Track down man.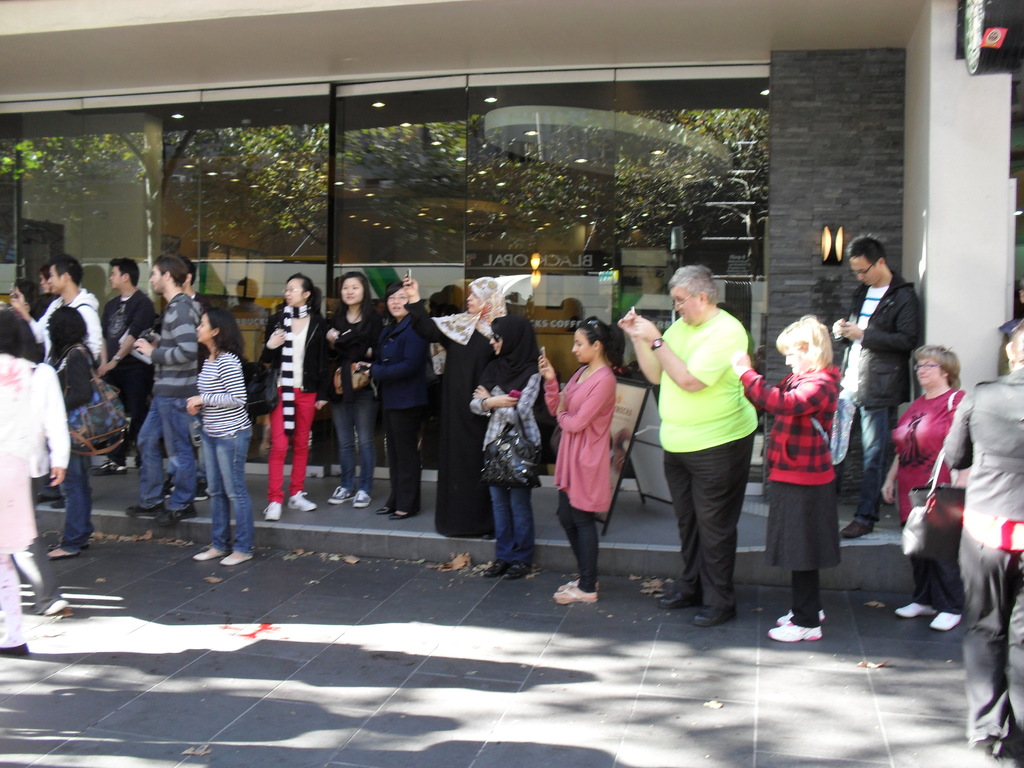
Tracked to x1=612, y1=263, x2=758, y2=624.
